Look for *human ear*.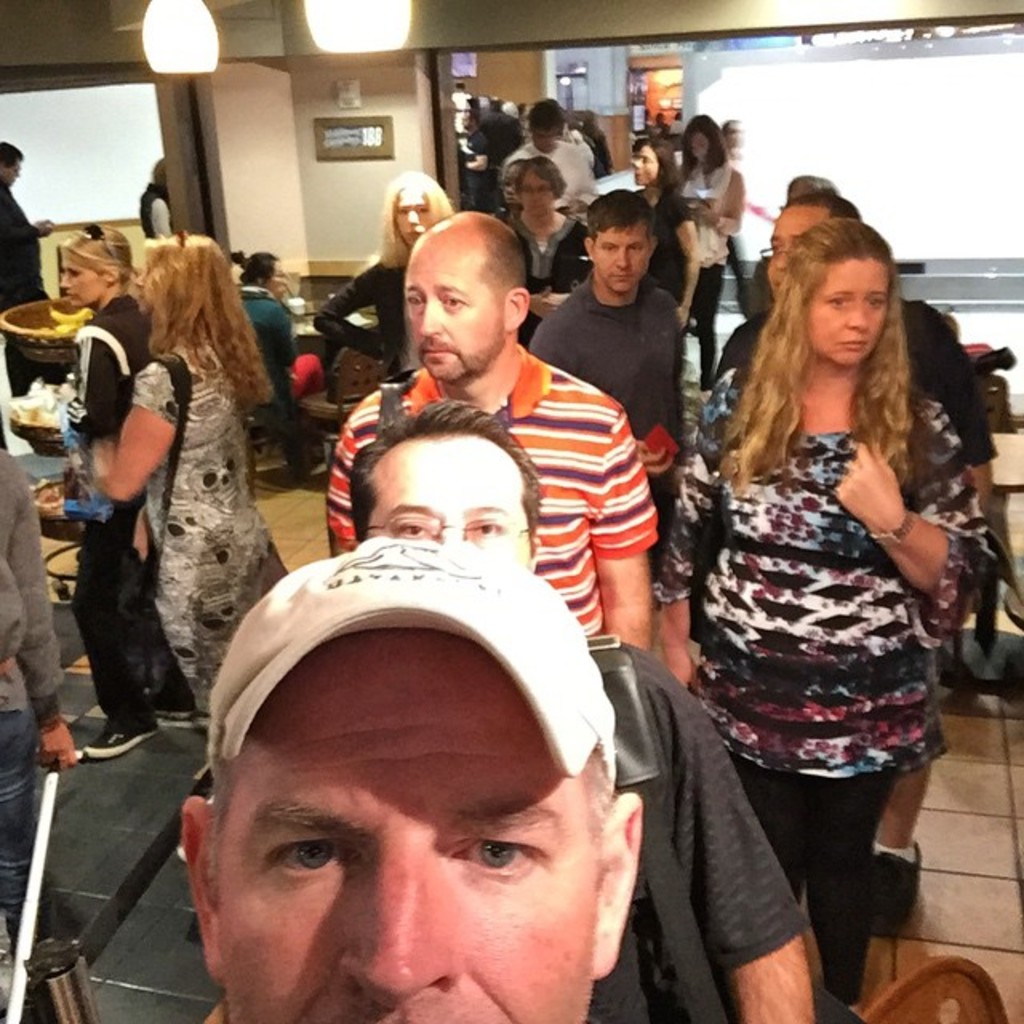
Found: {"x1": 598, "y1": 789, "x2": 645, "y2": 979}.
